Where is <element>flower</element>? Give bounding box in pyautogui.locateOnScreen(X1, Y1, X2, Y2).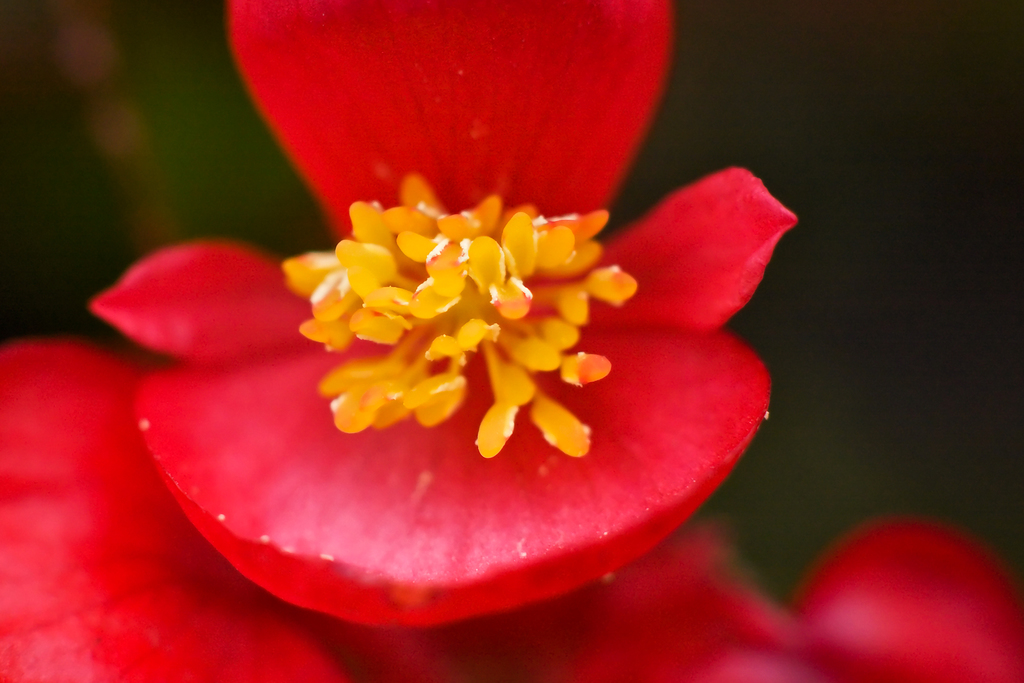
pyautogui.locateOnScreen(0, 0, 1023, 682).
